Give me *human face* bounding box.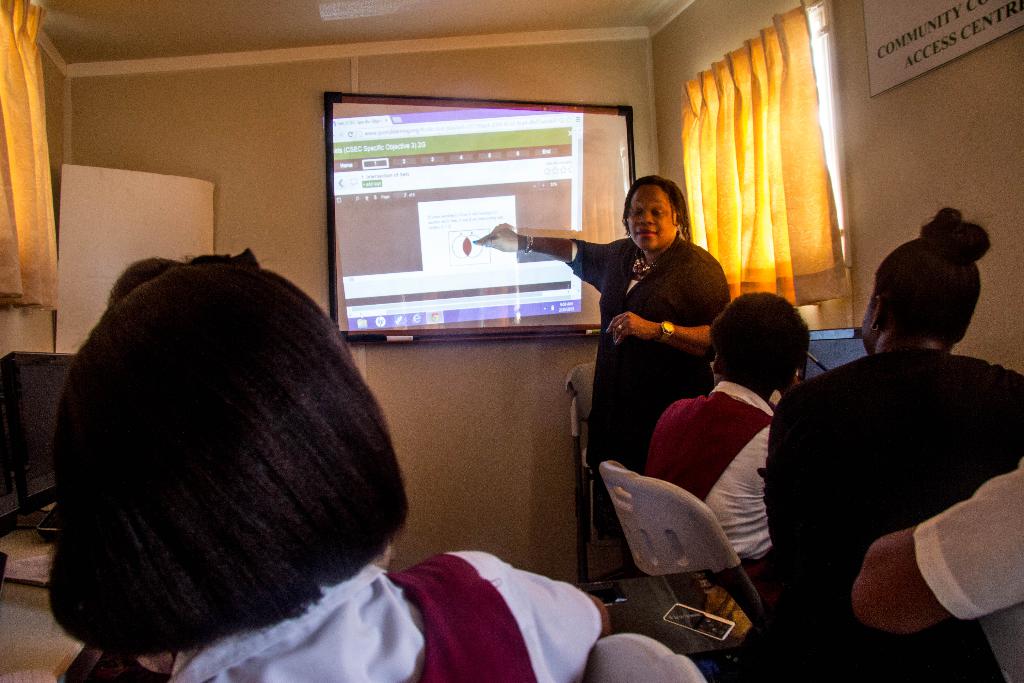
{"x1": 624, "y1": 181, "x2": 676, "y2": 245}.
